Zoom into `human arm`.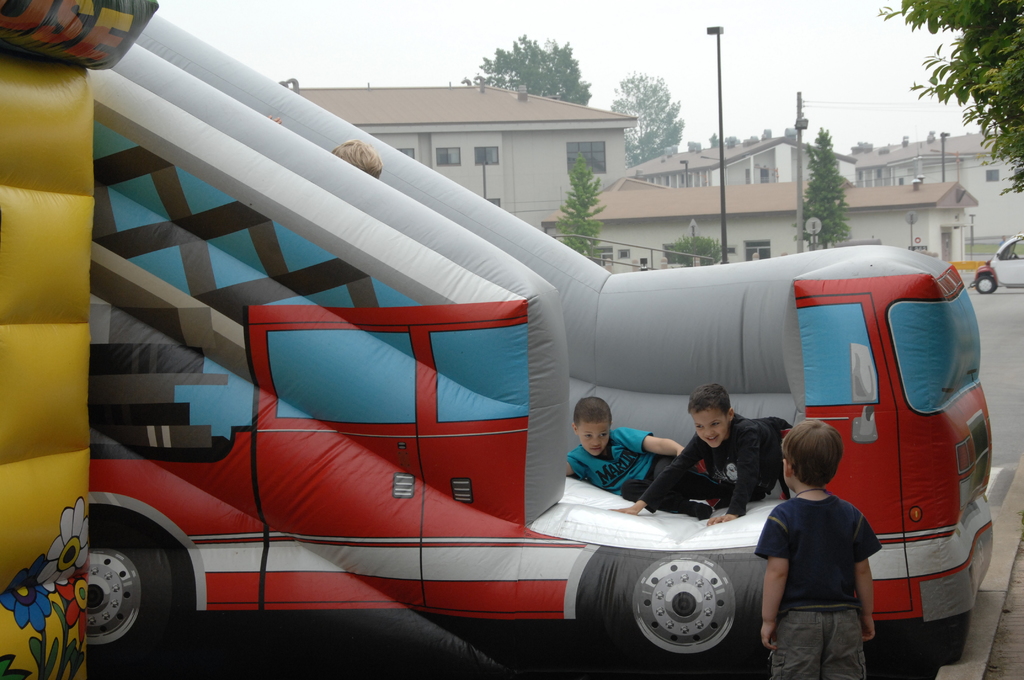
Zoom target: select_region(268, 113, 282, 123).
